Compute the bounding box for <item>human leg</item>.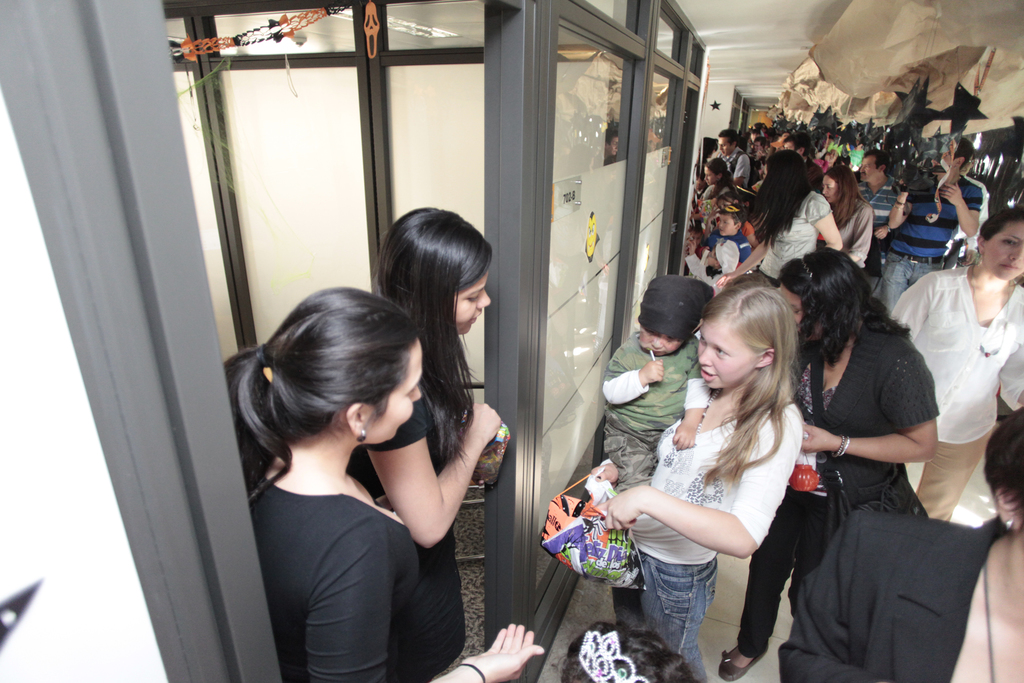
detection(611, 418, 648, 499).
